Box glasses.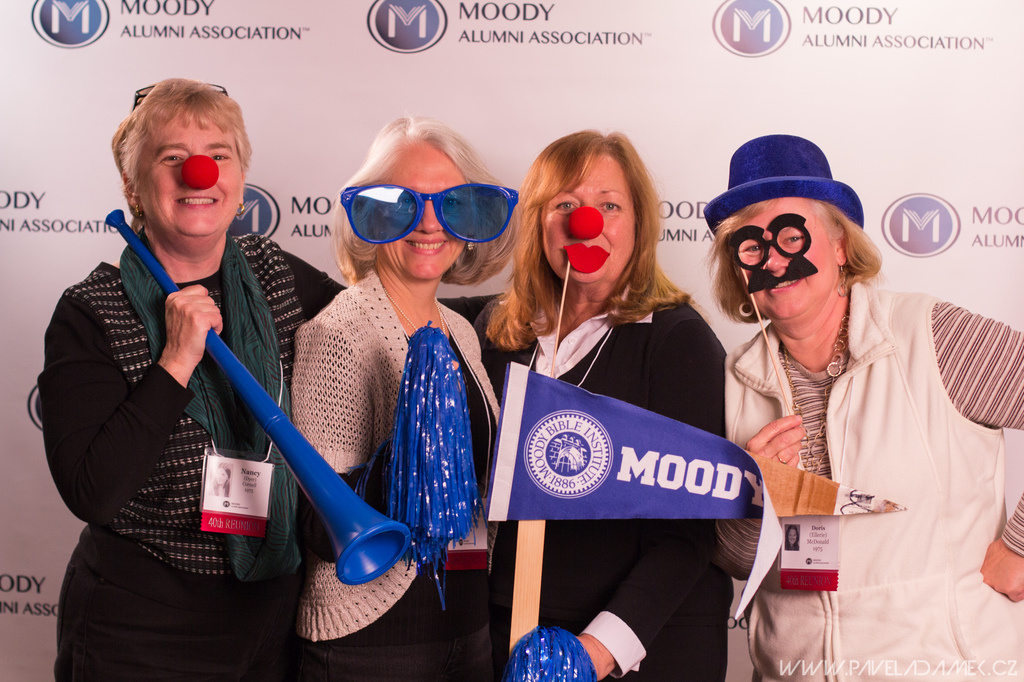
338 178 518 247.
